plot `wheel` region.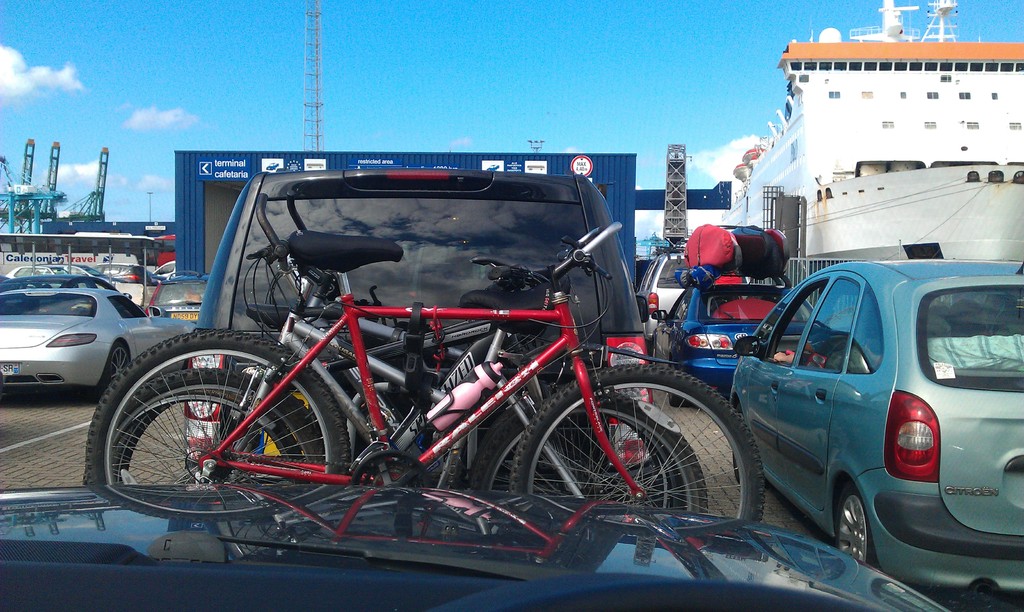
Plotted at region(119, 392, 301, 486).
